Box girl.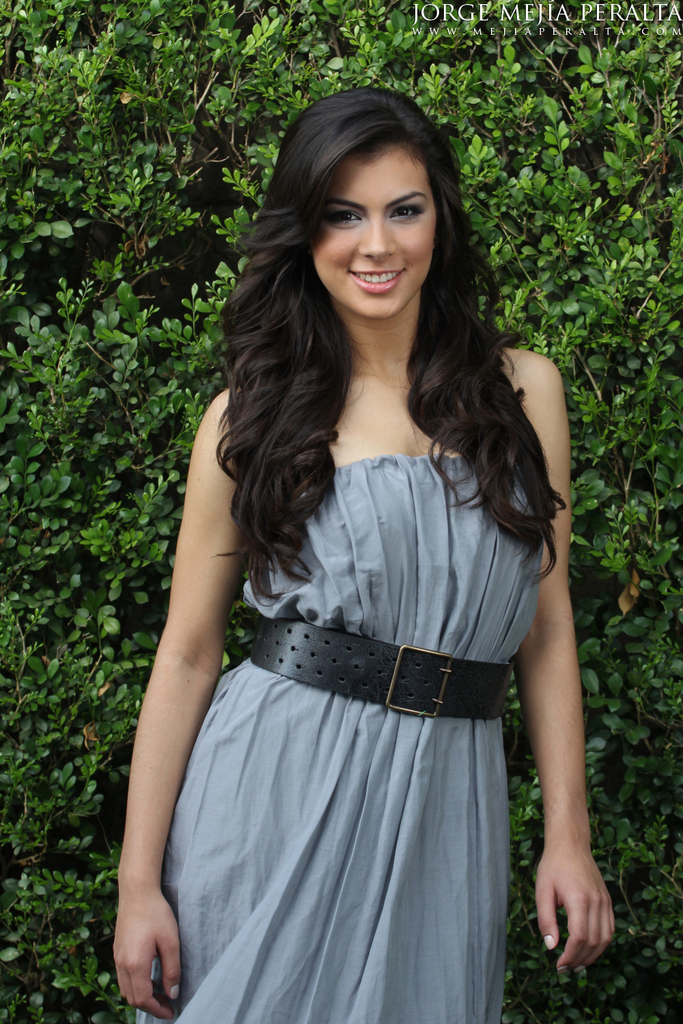
Rect(111, 84, 618, 1023).
